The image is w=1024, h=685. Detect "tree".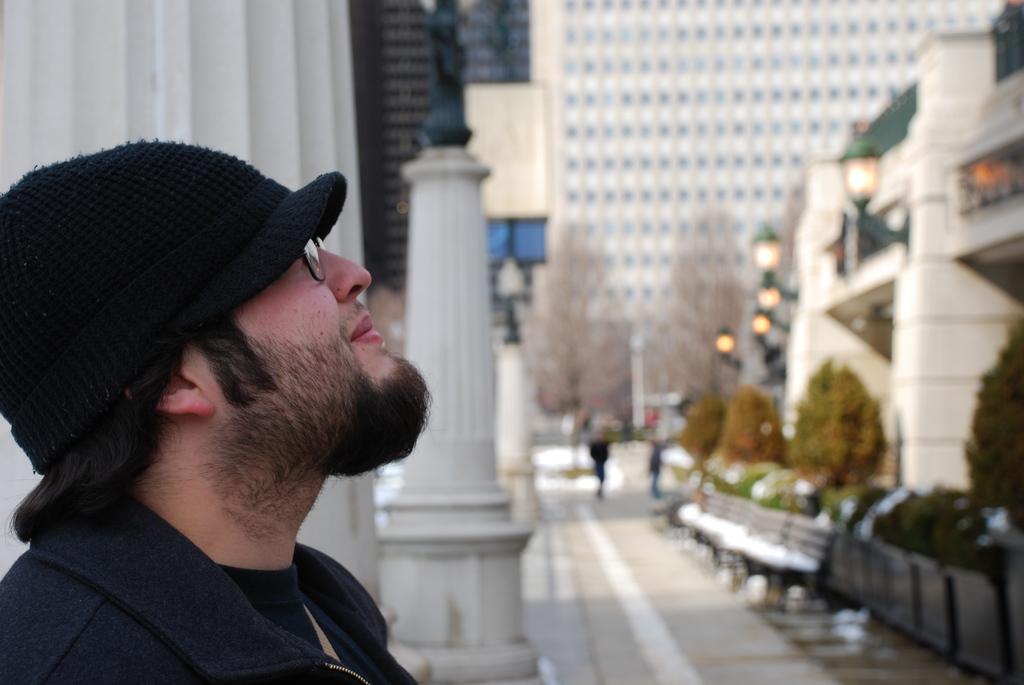
Detection: left=528, top=226, right=638, bottom=455.
